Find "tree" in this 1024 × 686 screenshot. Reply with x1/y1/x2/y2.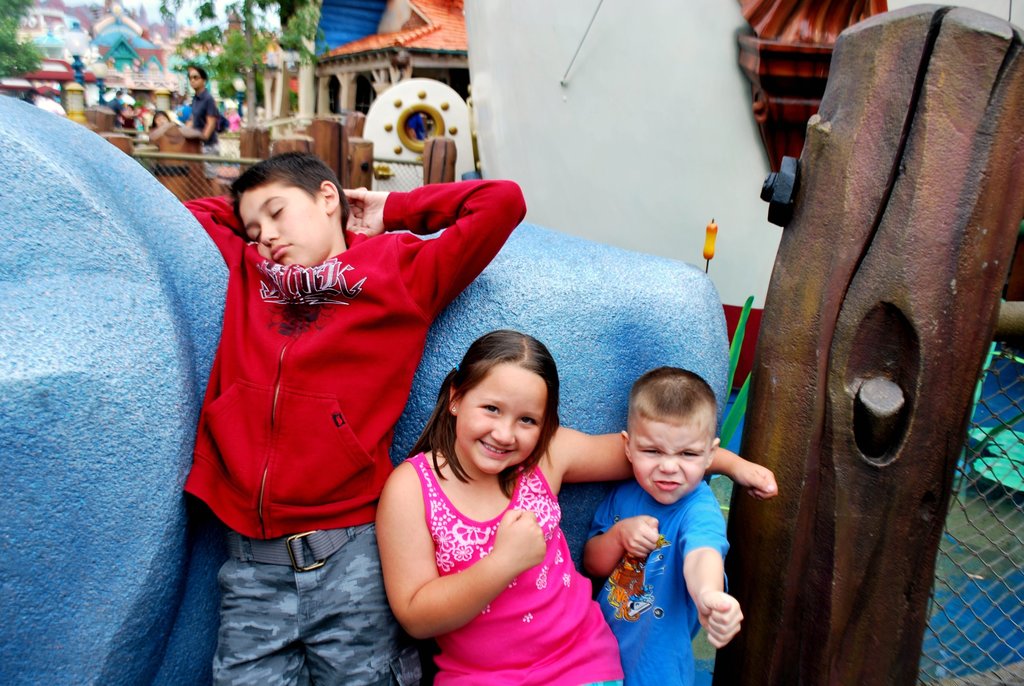
156/0/334/181.
